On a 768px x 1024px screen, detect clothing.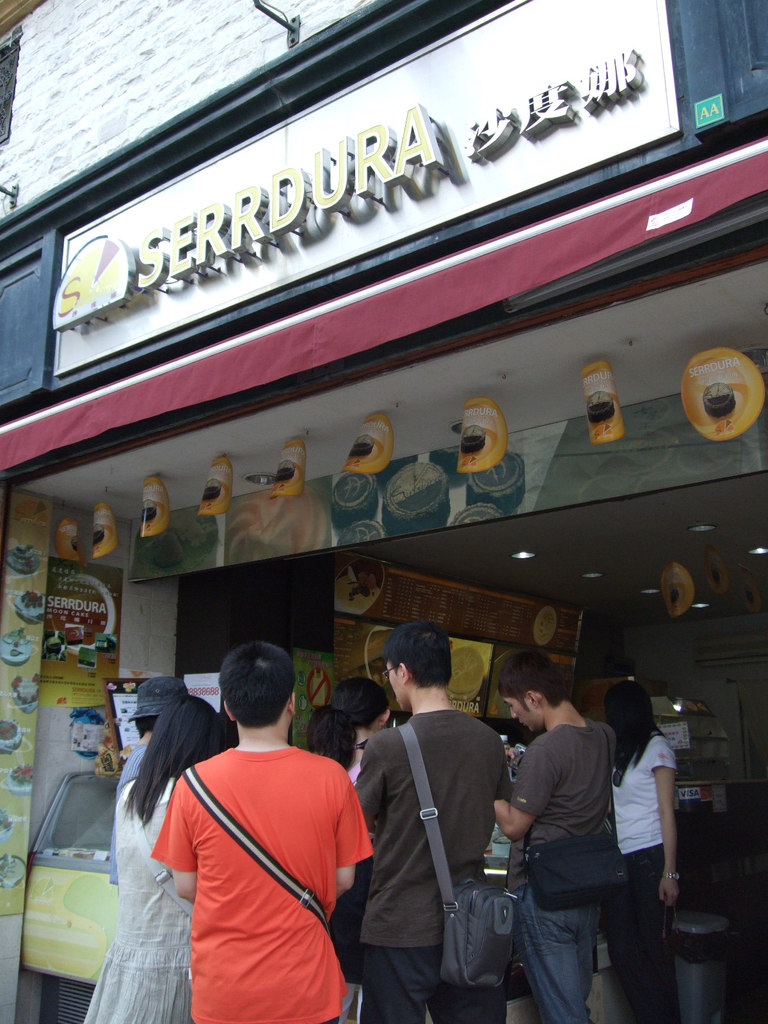
x1=143 y1=715 x2=375 y2=1006.
